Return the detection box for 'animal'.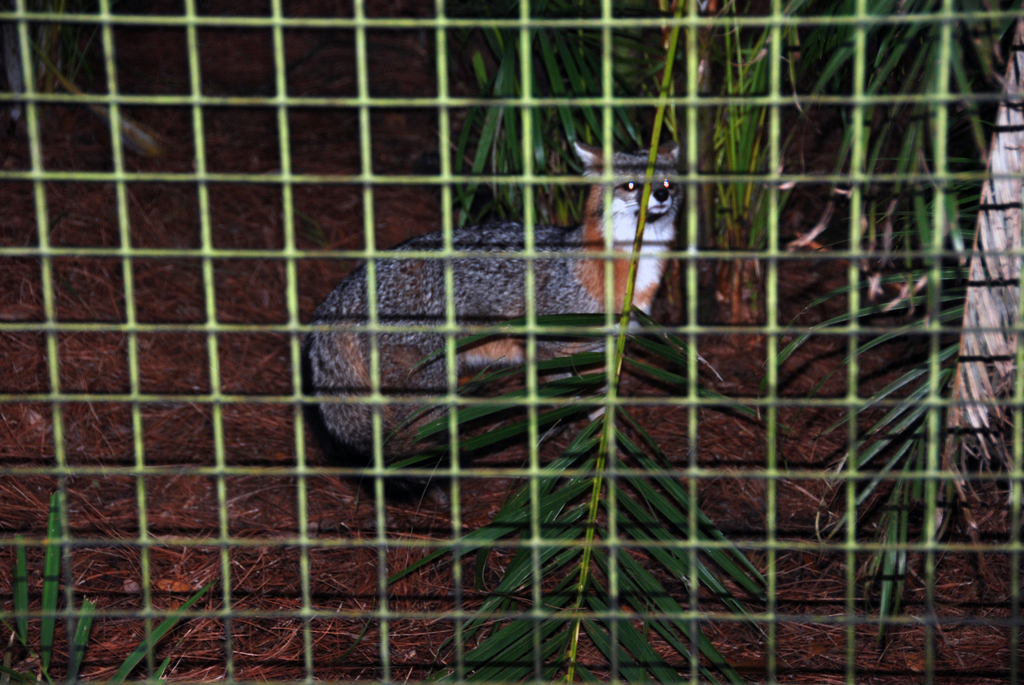
left=312, top=127, right=687, bottom=484.
